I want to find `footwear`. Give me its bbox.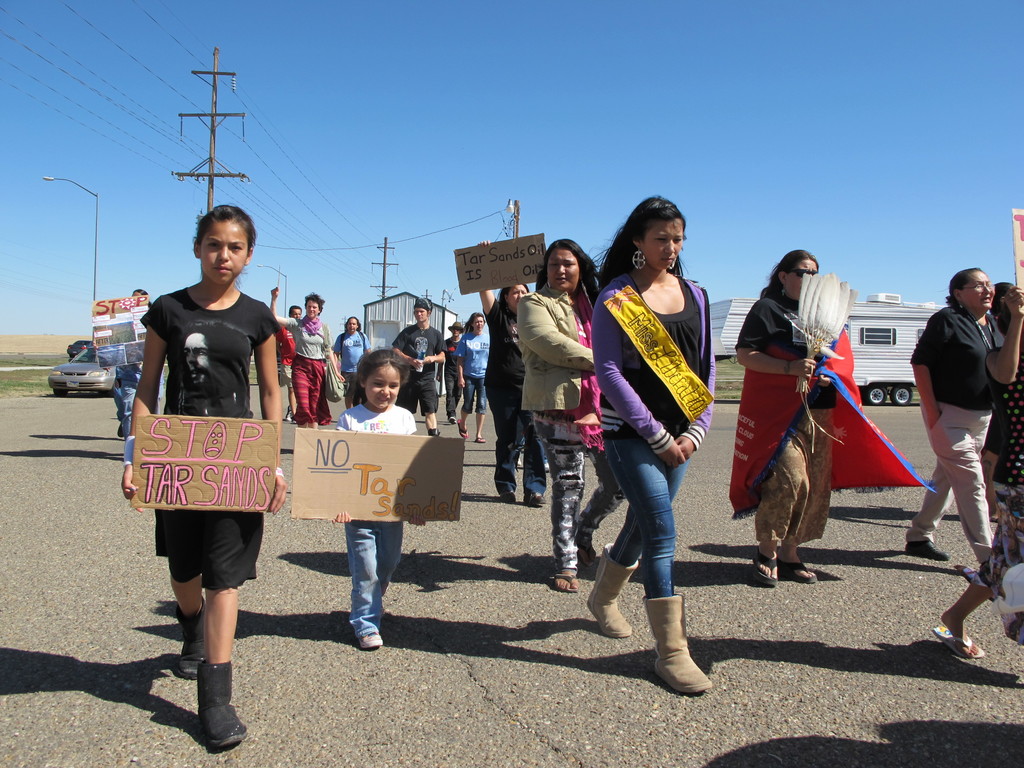
<bbox>588, 544, 642, 636</bbox>.
